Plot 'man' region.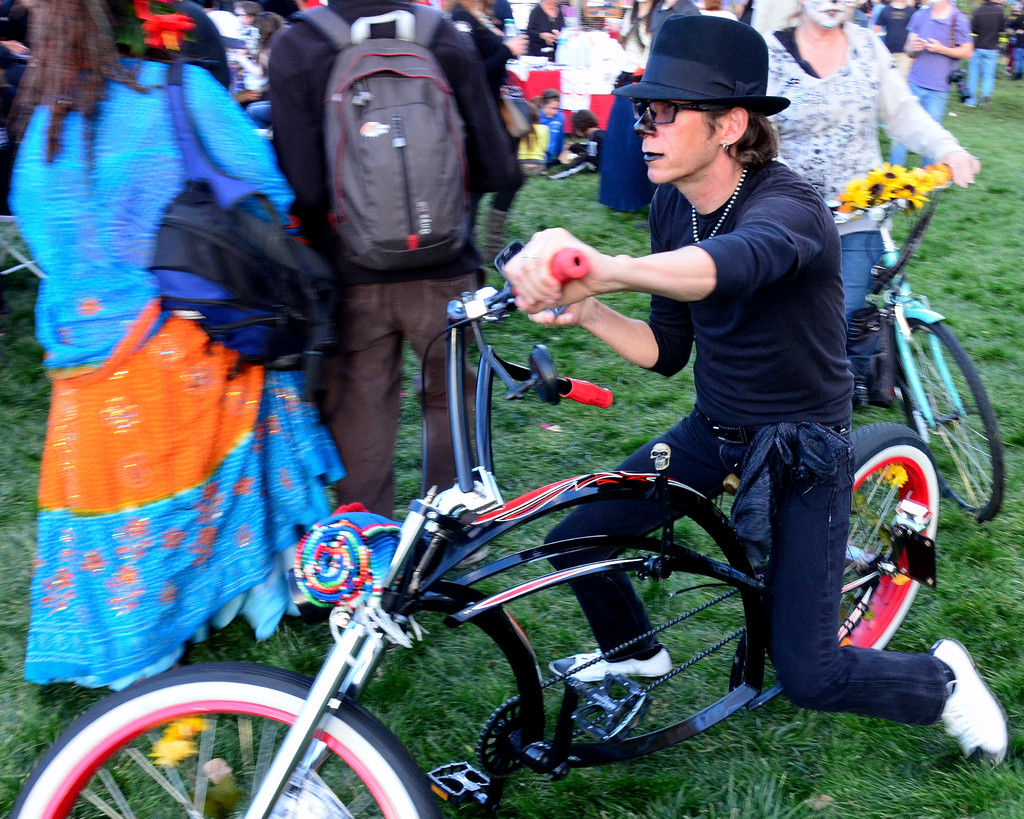
Plotted at x1=891 y1=0 x2=975 y2=170.
